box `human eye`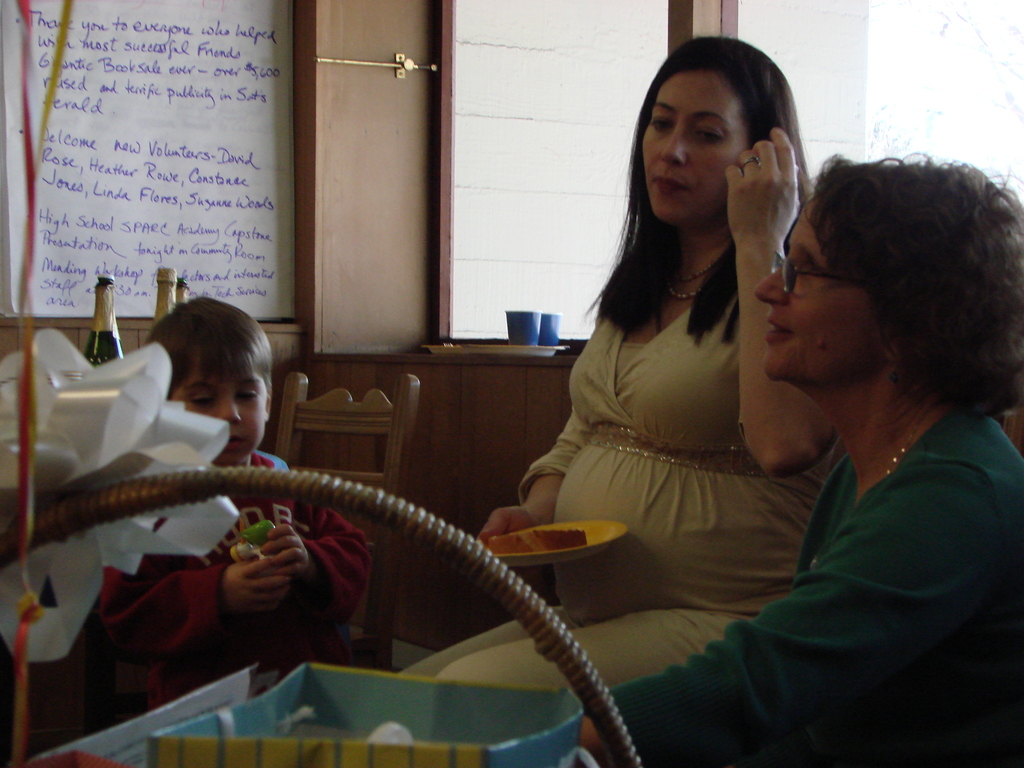
[189, 389, 213, 410]
